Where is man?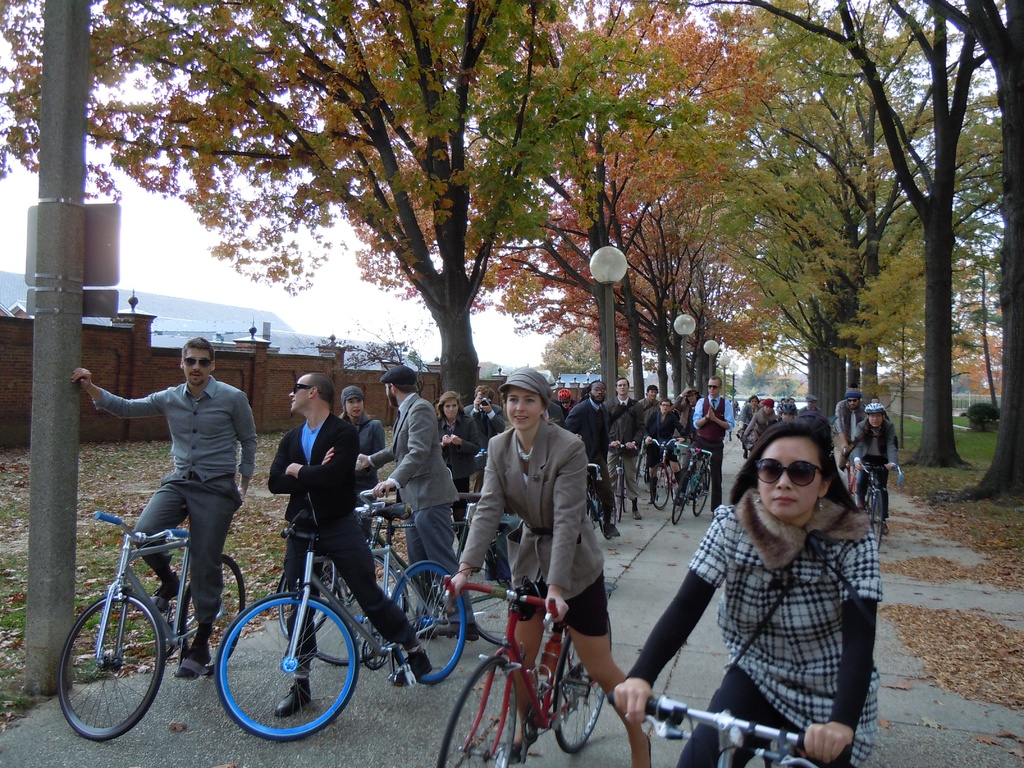
[845,403,897,528].
